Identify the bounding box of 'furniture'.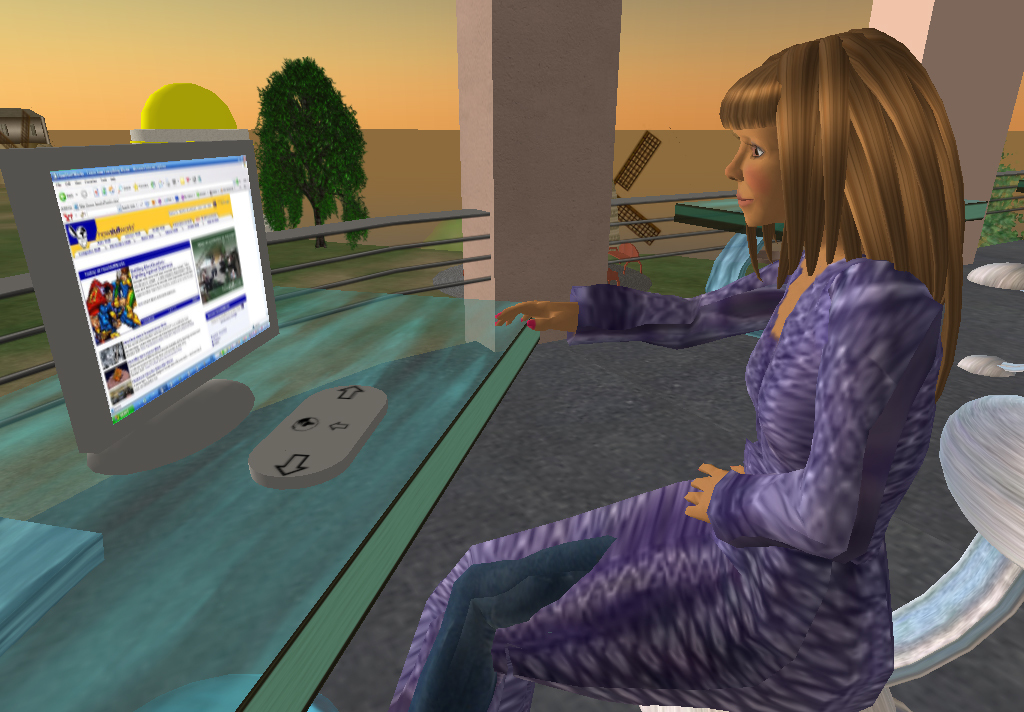
<region>642, 395, 1023, 711</region>.
